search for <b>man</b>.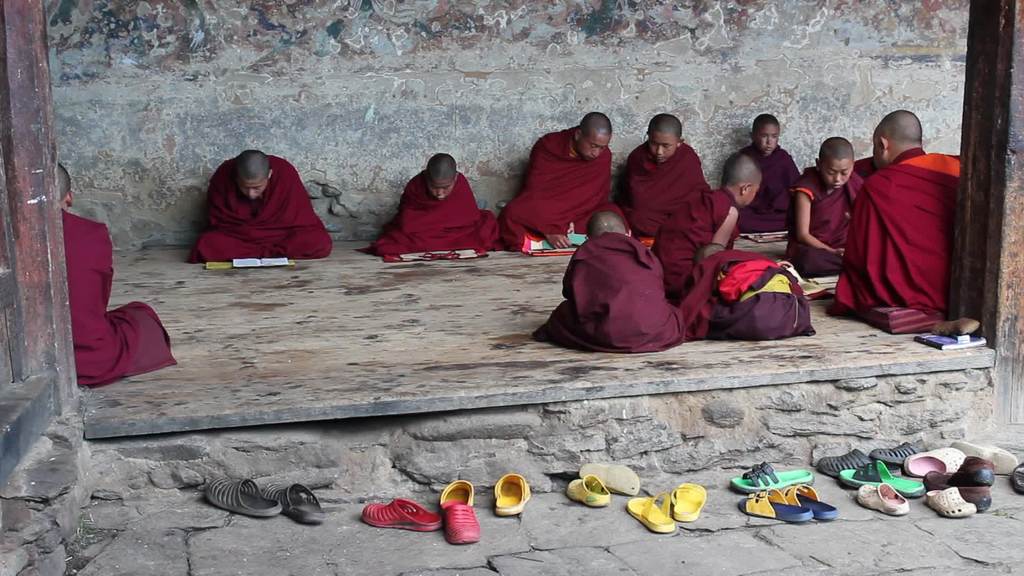
Found at <region>626, 111, 712, 236</region>.
